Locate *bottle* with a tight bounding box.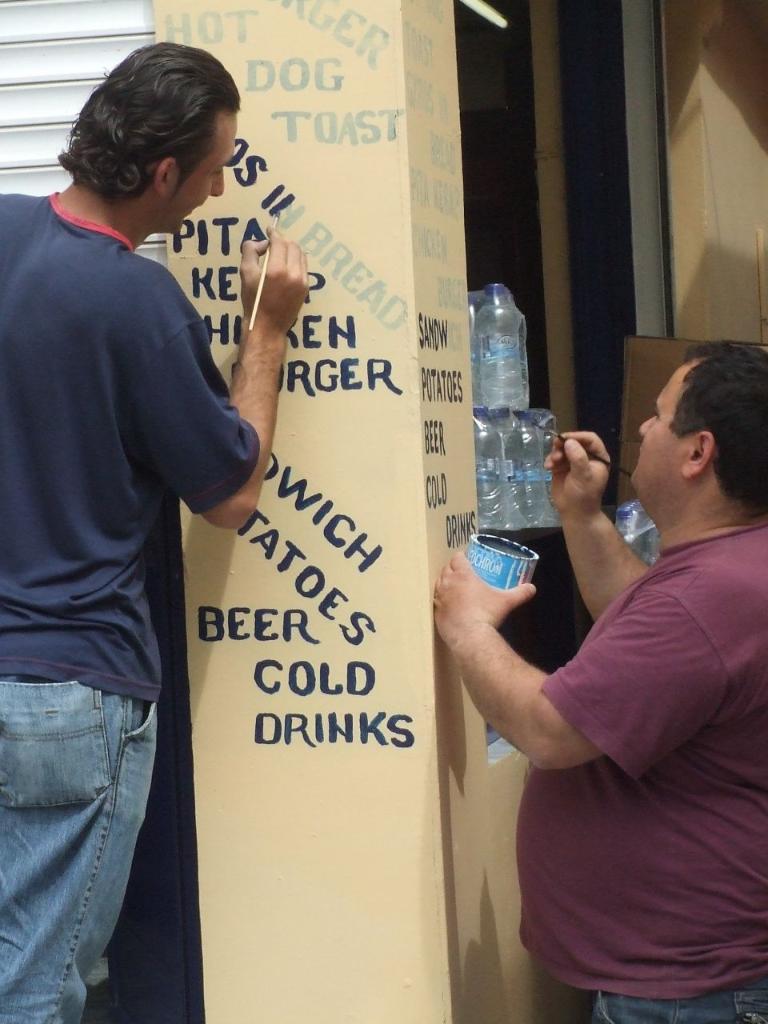
box(482, 398, 522, 526).
